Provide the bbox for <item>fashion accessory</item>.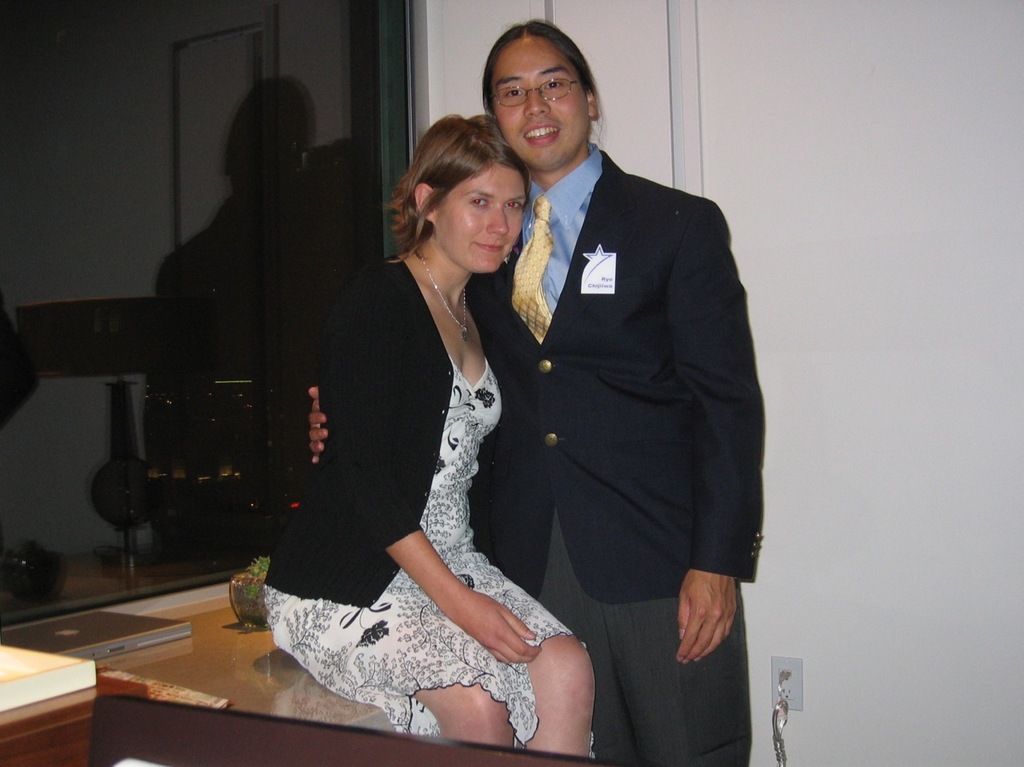
511 195 553 343.
